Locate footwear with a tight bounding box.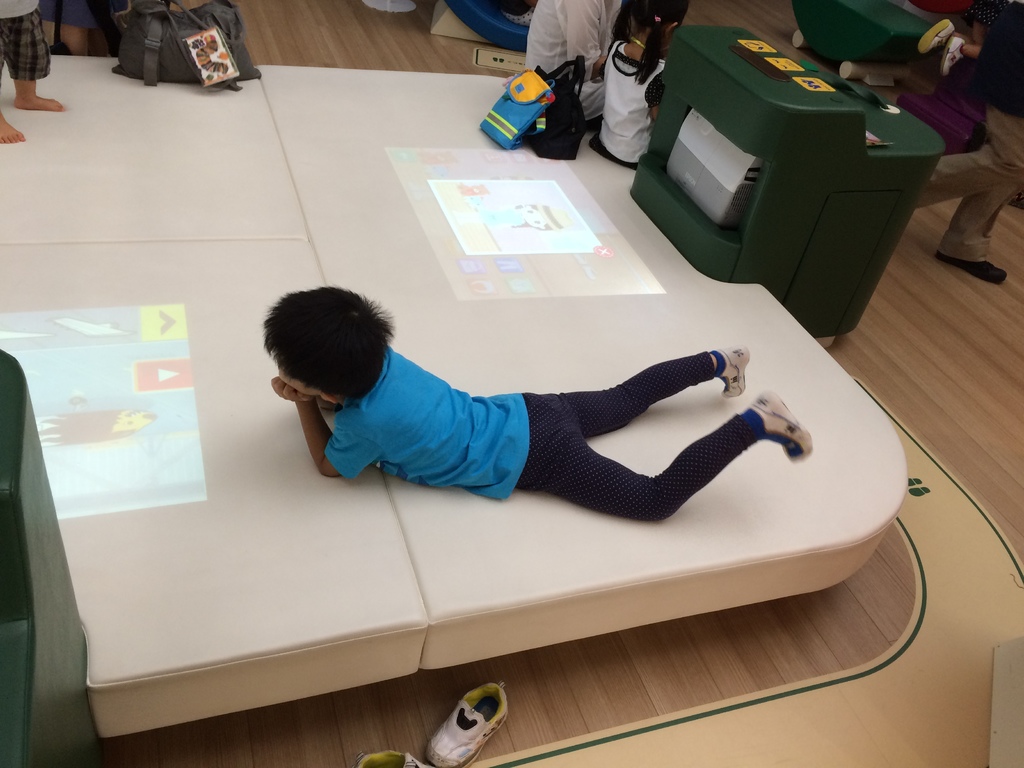
l=748, t=387, r=819, b=460.
